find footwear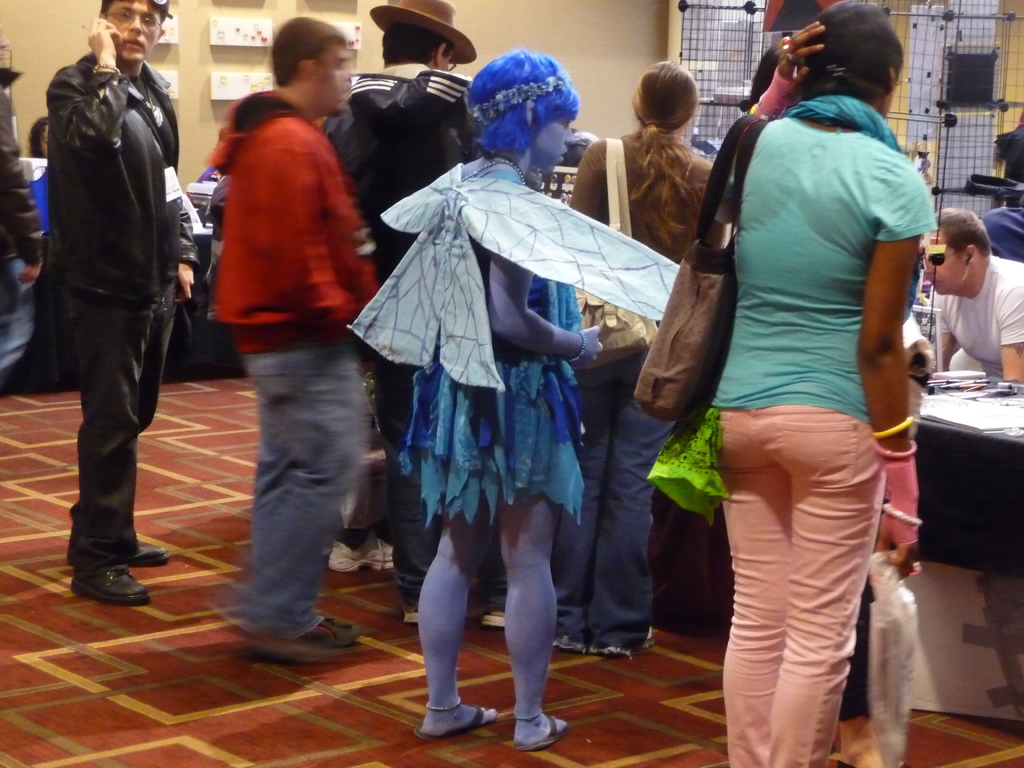
bbox(403, 596, 423, 627)
